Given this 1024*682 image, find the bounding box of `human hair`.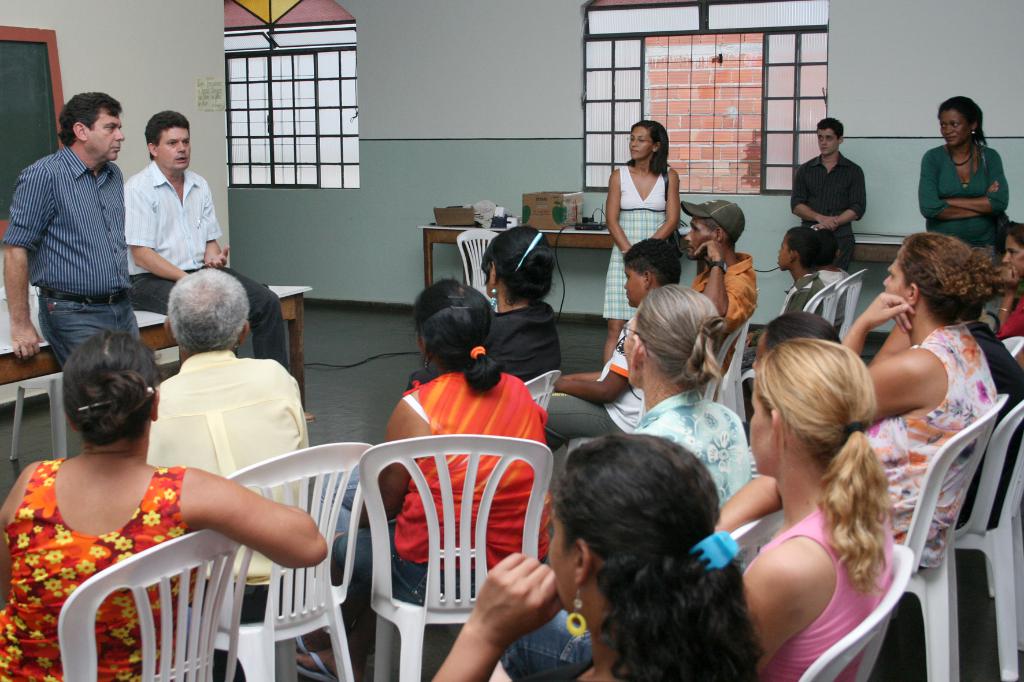
635,282,732,396.
